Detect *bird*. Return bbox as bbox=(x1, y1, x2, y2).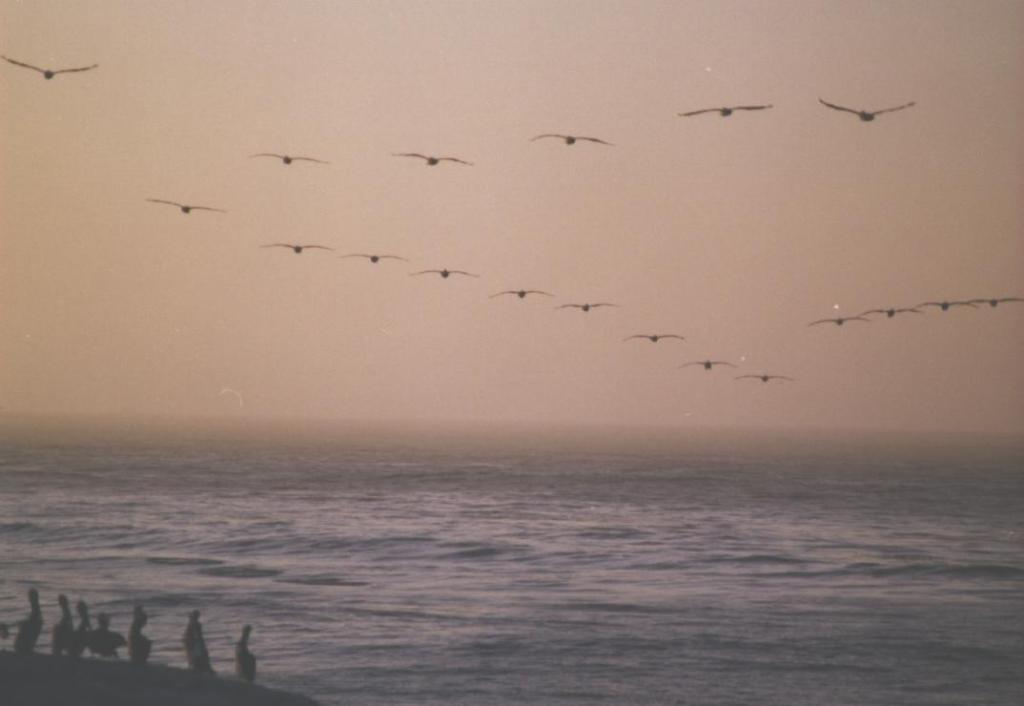
bbox=(854, 300, 929, 323).
